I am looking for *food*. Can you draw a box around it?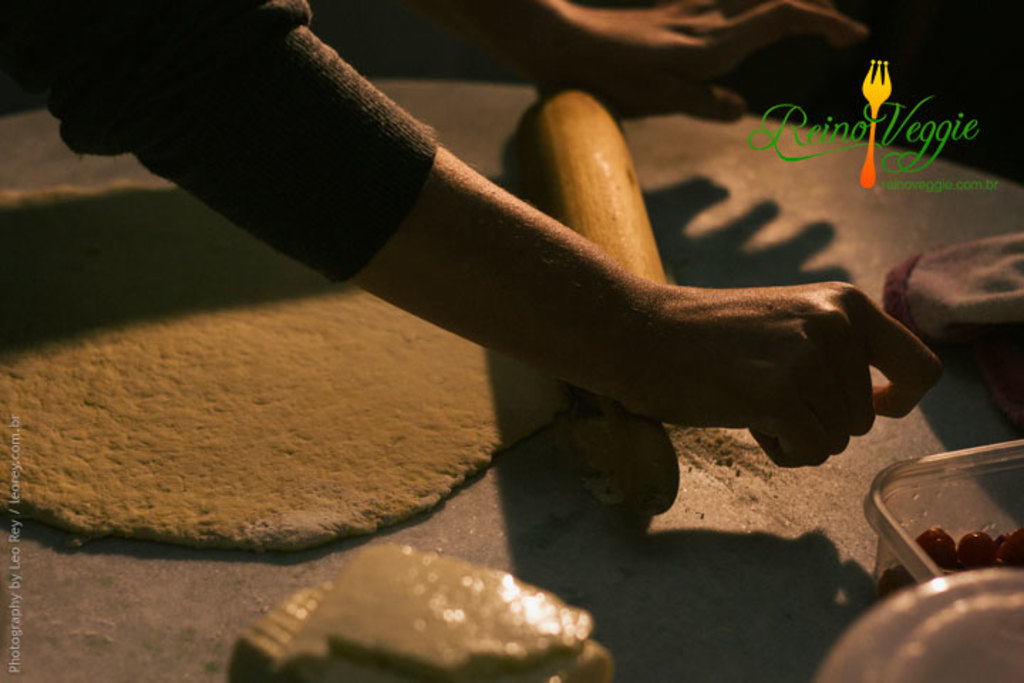
Sure, the bounding box is <bbox>242, 544, 609, 682</bbox>.
